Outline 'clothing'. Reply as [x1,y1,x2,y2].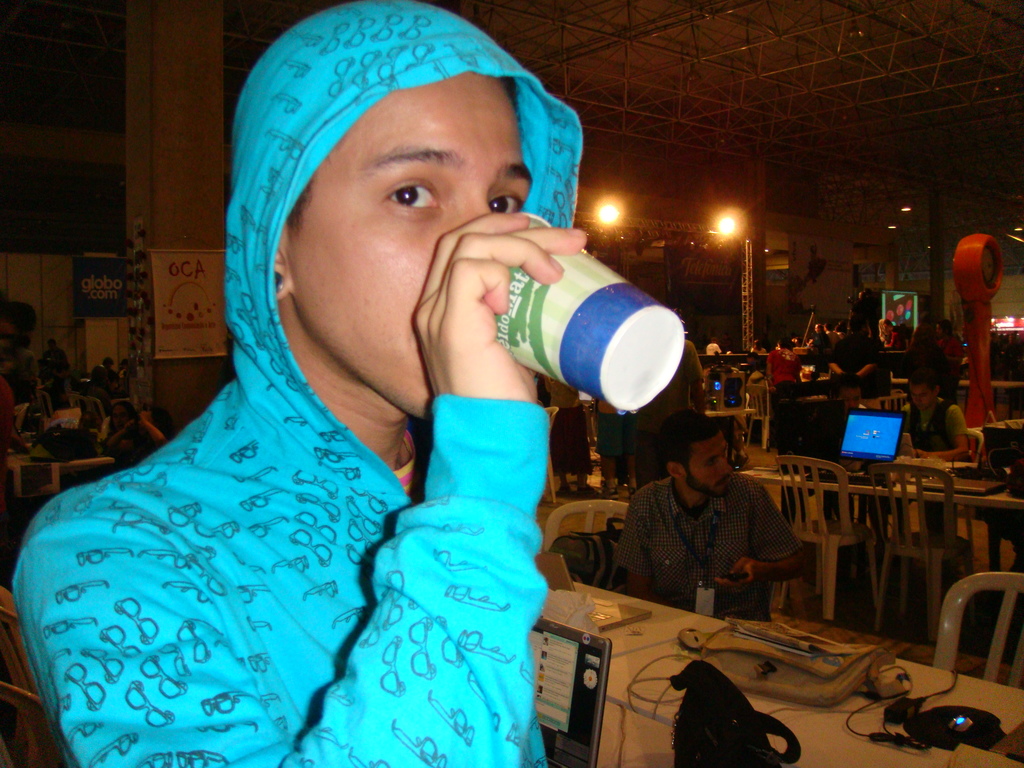
[108,420,151,460].
